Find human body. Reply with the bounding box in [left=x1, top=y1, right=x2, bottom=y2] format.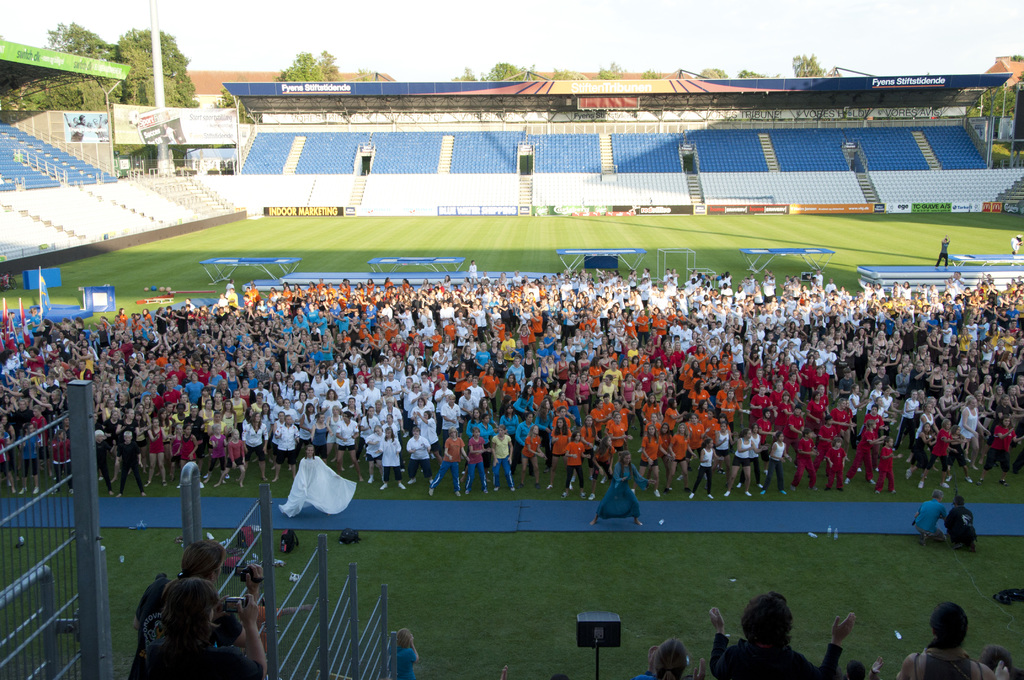
[left=358, top=317, right=366, bottom=328].
